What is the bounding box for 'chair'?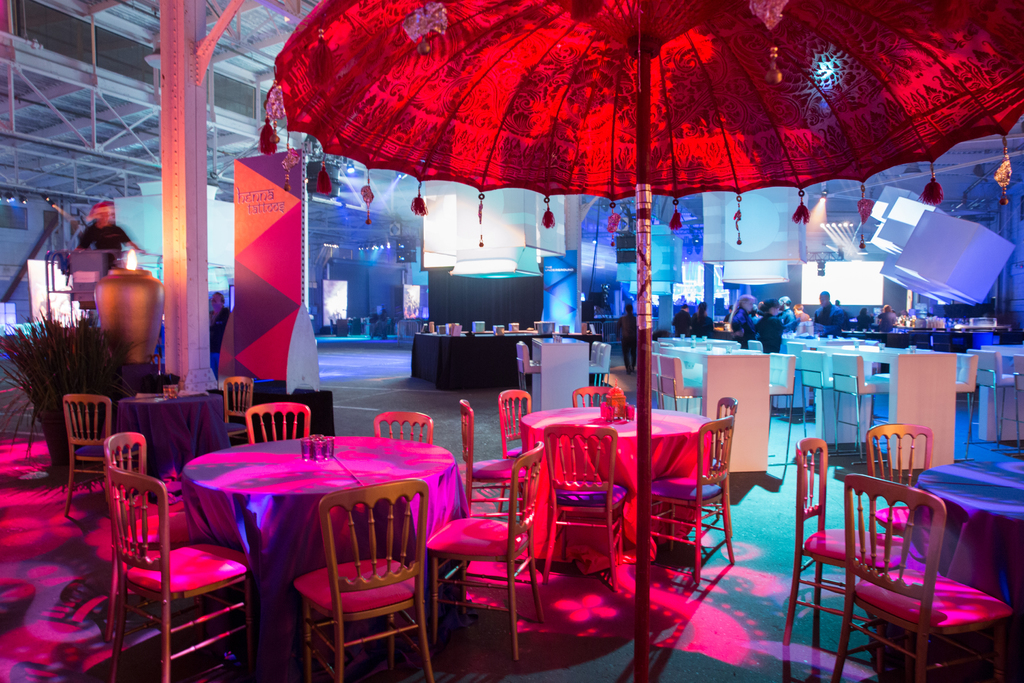
Rect(834, 352, 886, 459).
